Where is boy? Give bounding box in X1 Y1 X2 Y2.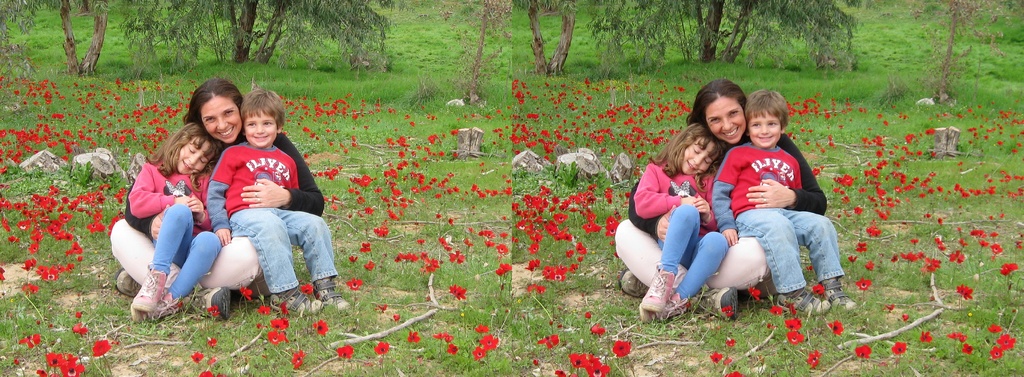
675 92 838 315.
